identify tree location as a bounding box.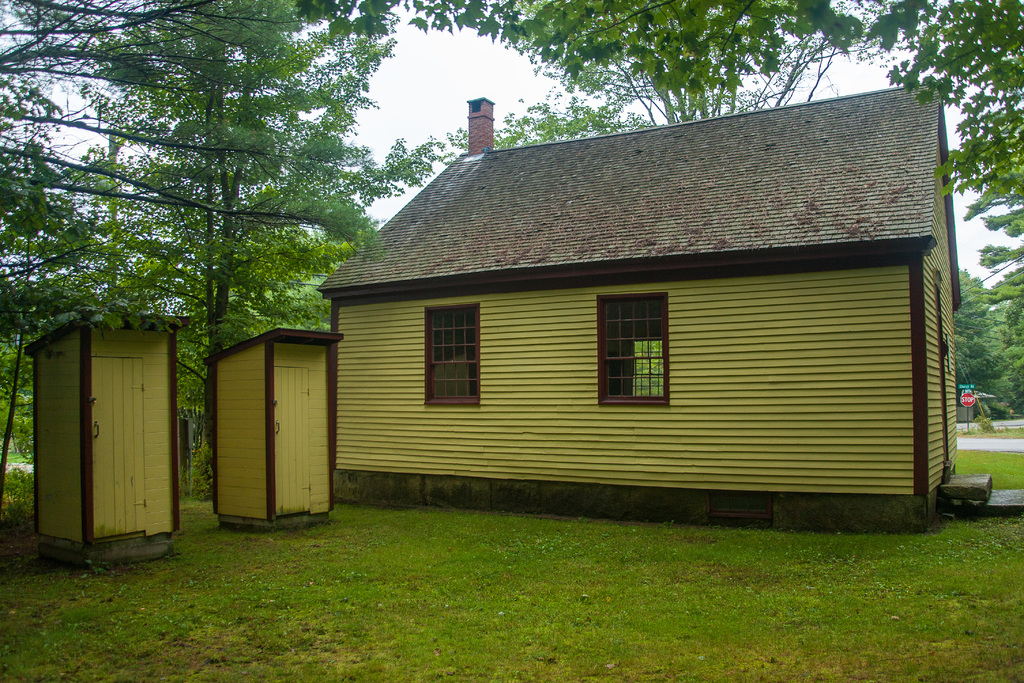
(x1=289, y1=0, x2=893, y2=131).
